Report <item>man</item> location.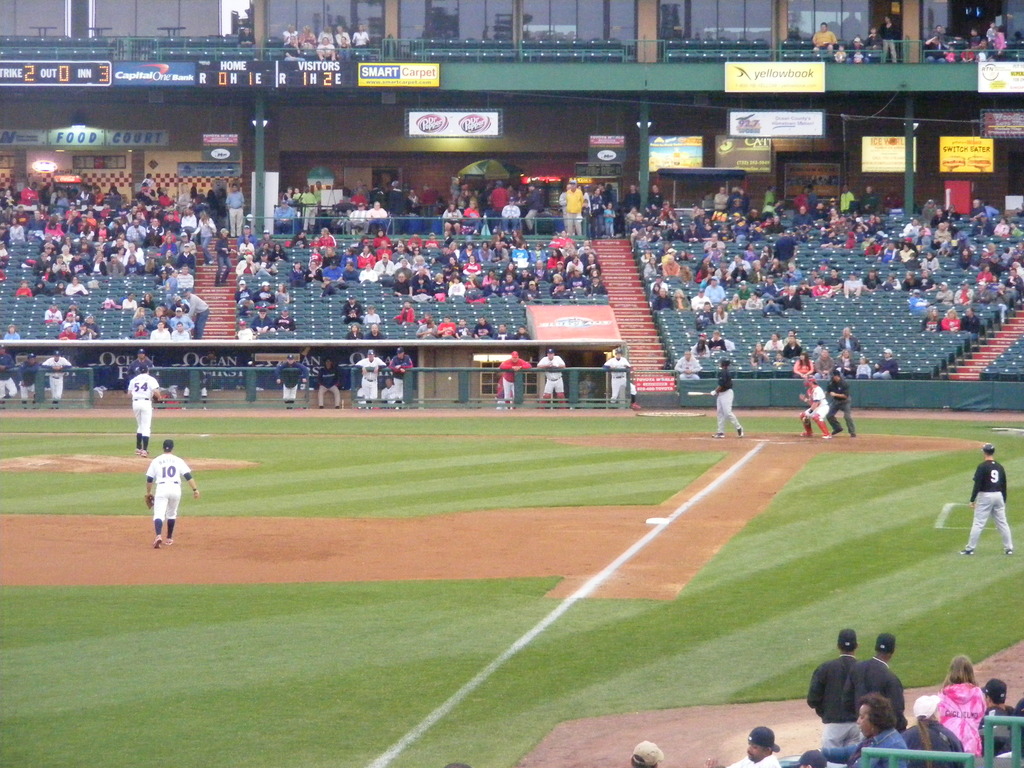
Report: [852, 691, 911, 767].
